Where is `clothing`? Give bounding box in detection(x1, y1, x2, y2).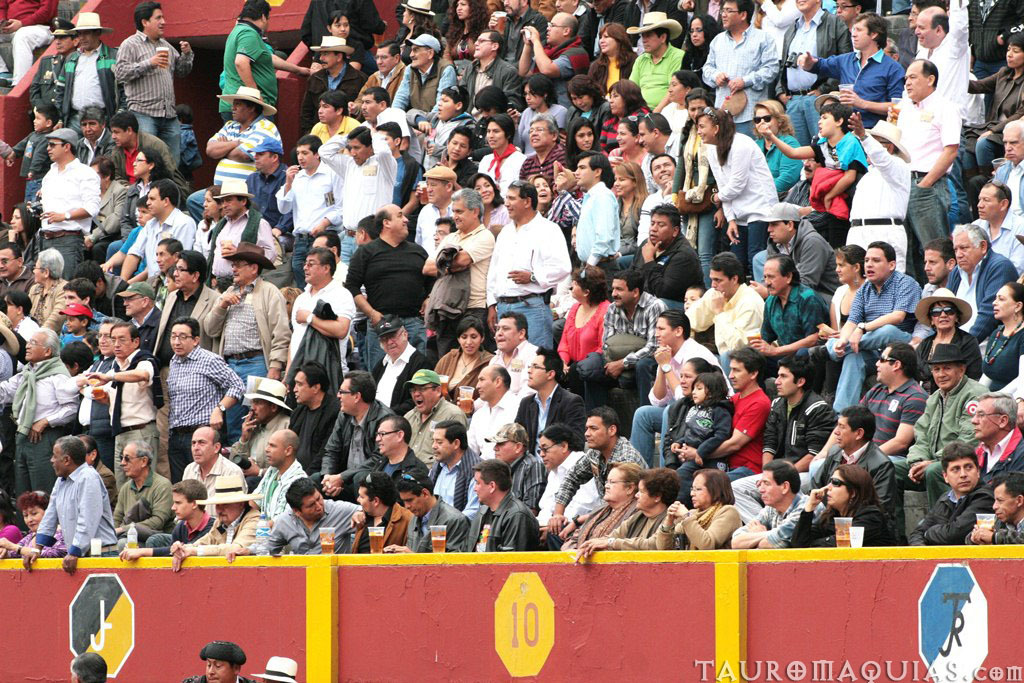
detection(856, 377, 933, 454).
